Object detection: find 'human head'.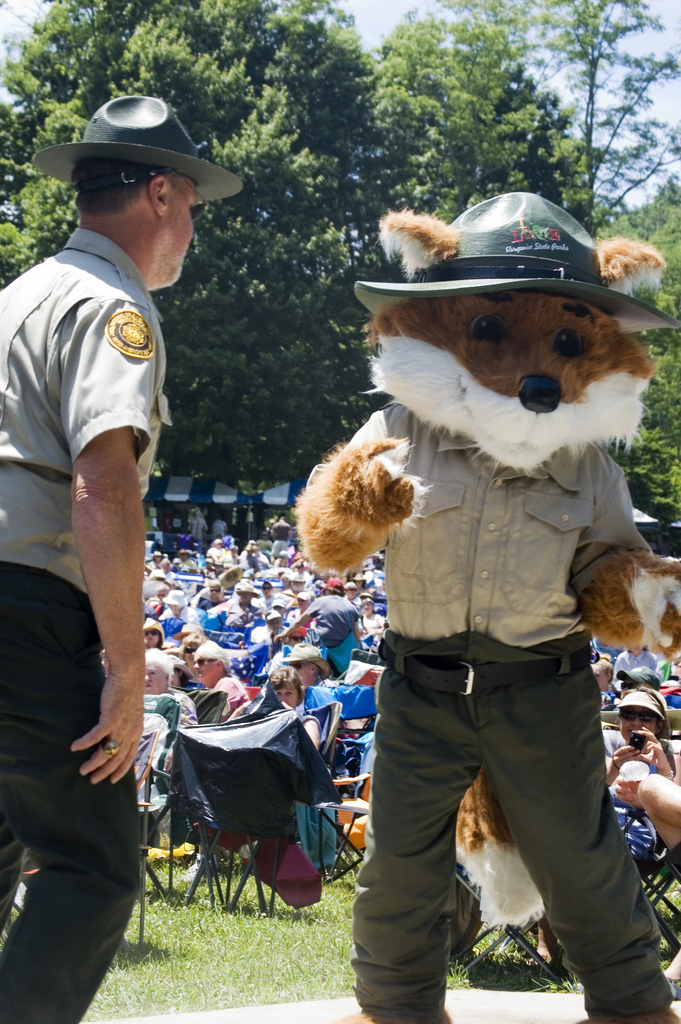
353 573 368 591.
